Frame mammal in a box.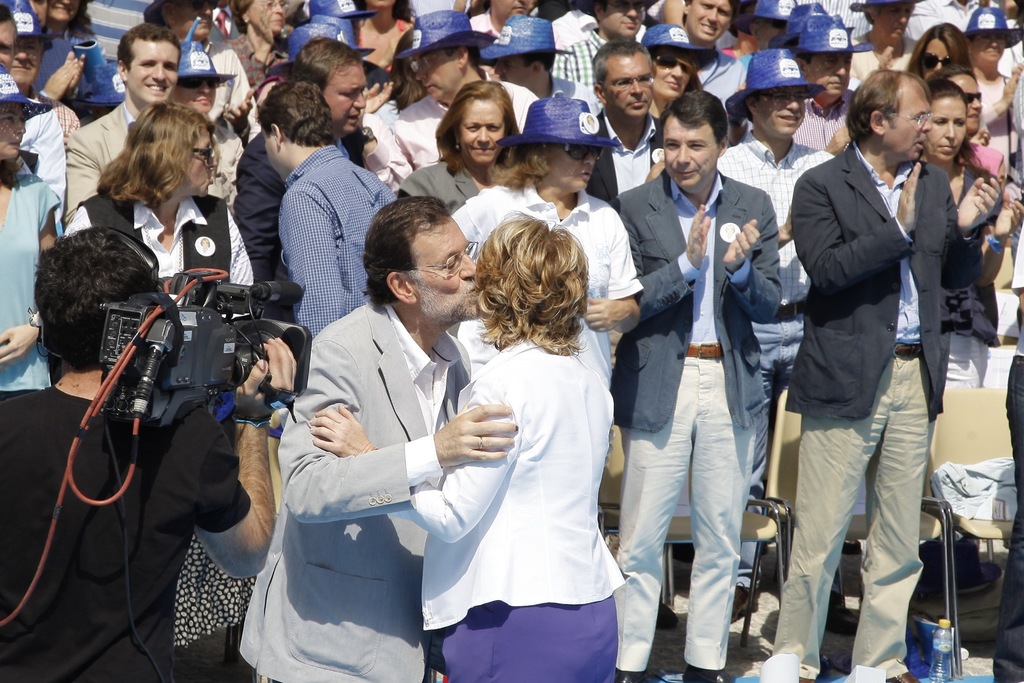
region(586, 39, 673, 210).
